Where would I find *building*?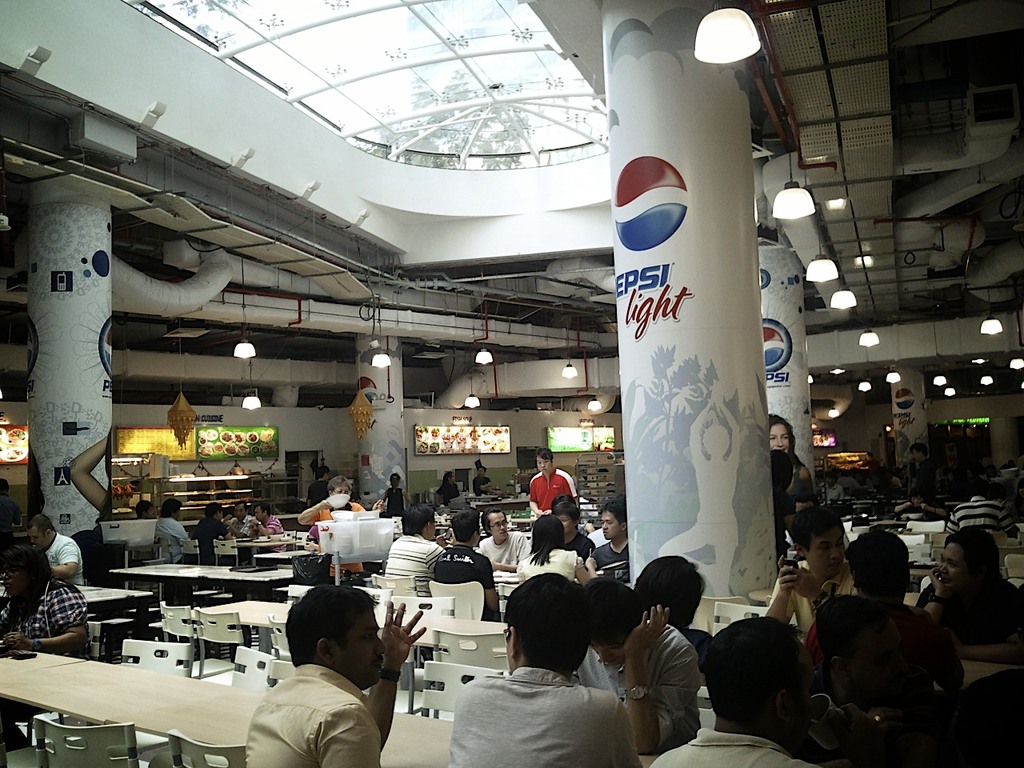
At <region>0, 0, 1023, 767</region>.
